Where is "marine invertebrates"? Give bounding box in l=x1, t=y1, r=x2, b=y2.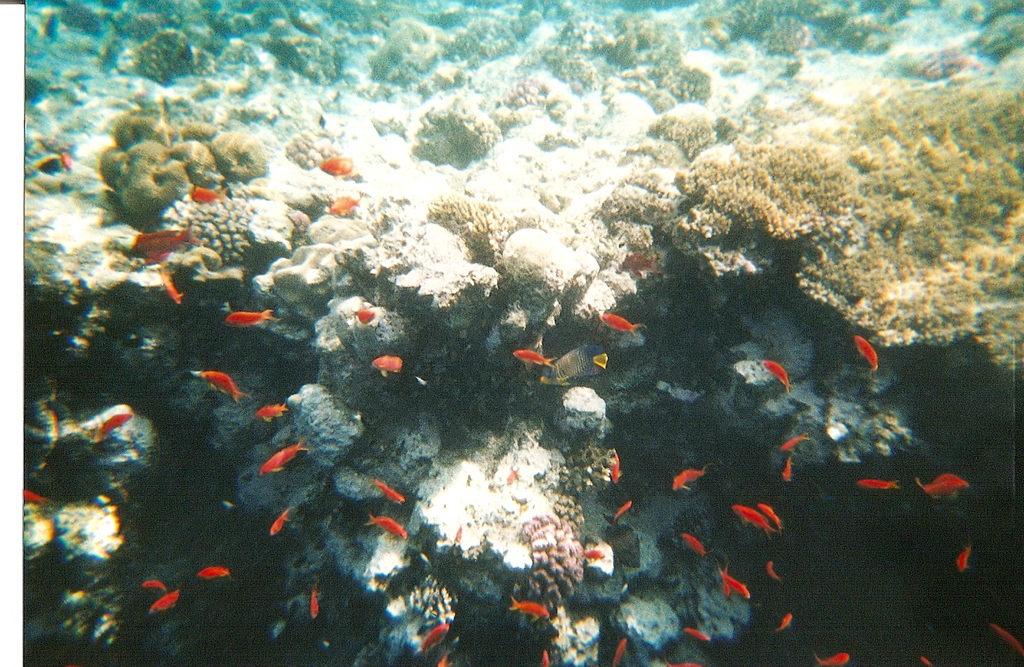
l=157, t=114, r=219, b=146.
